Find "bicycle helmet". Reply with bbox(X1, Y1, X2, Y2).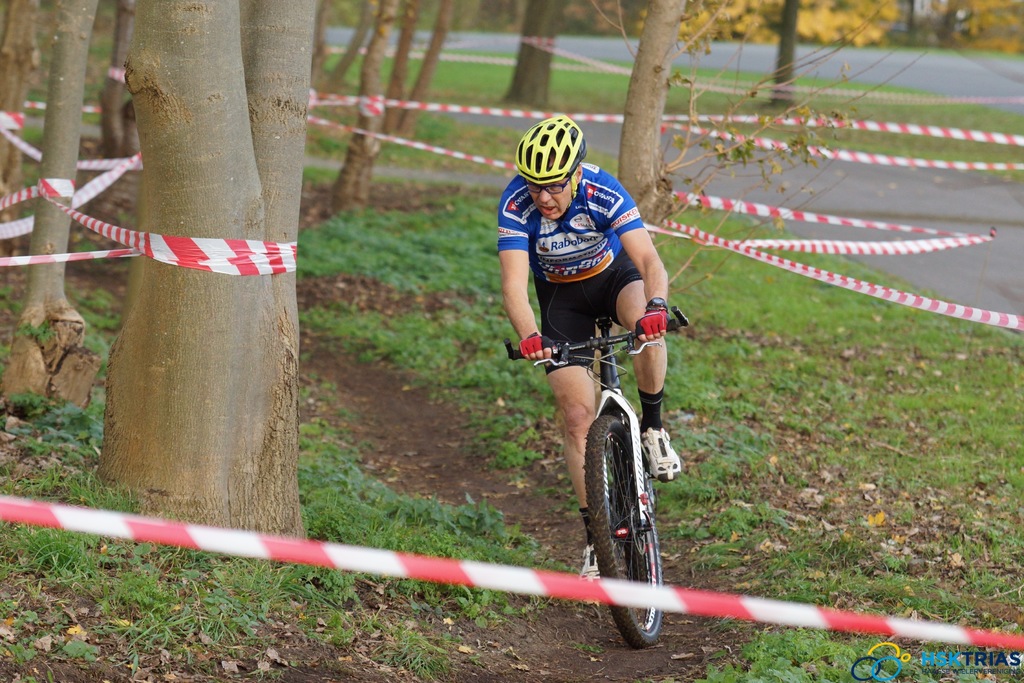
bbox(517, 117, 587, 185).
